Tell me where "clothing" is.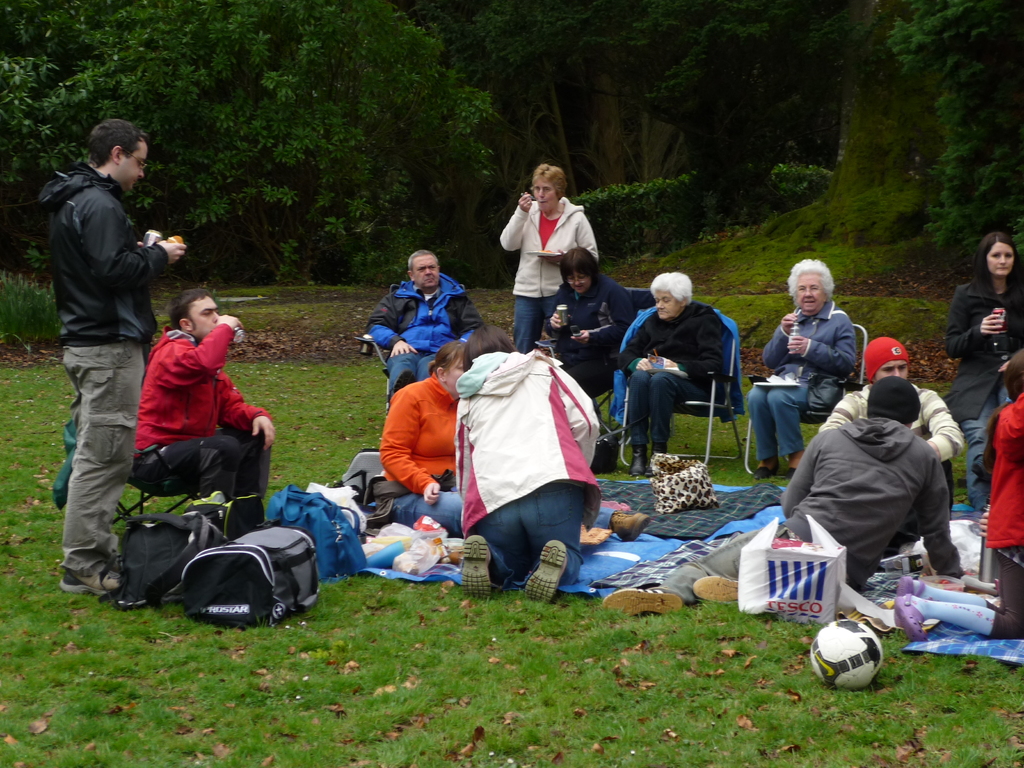
"clothing" is at <box>620,306,743,449</box>.
